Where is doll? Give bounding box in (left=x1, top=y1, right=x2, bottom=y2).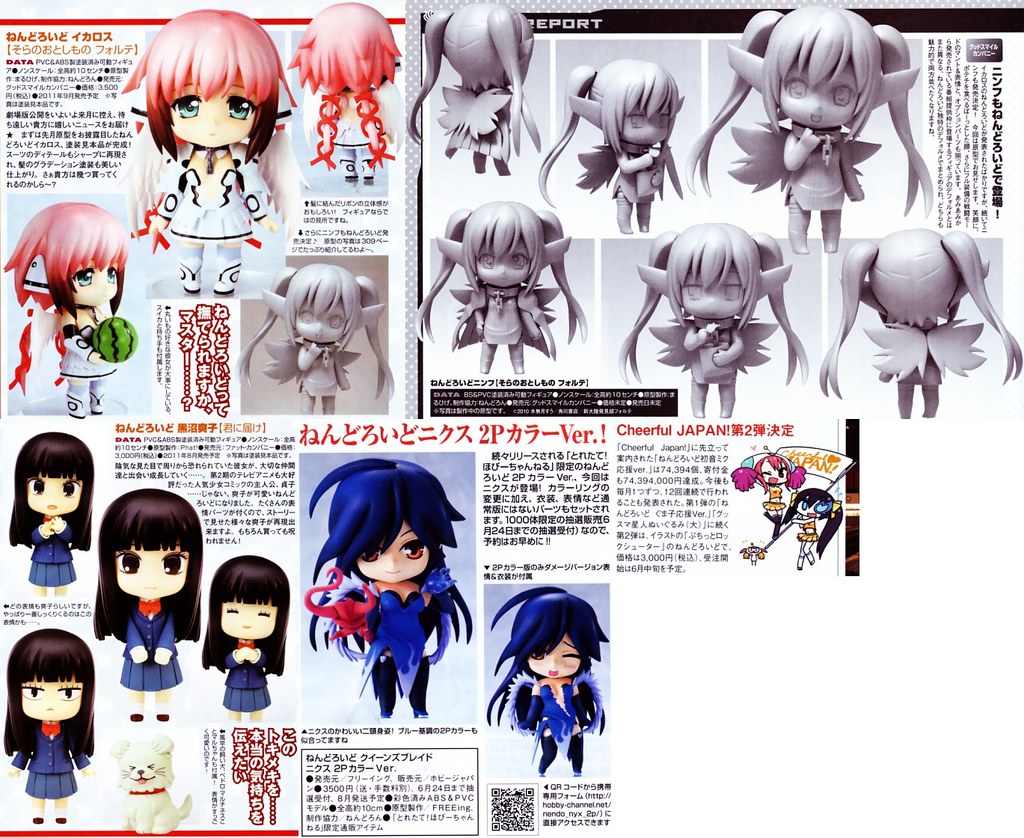
(left=108, top=721, right=183, bottom=821).
